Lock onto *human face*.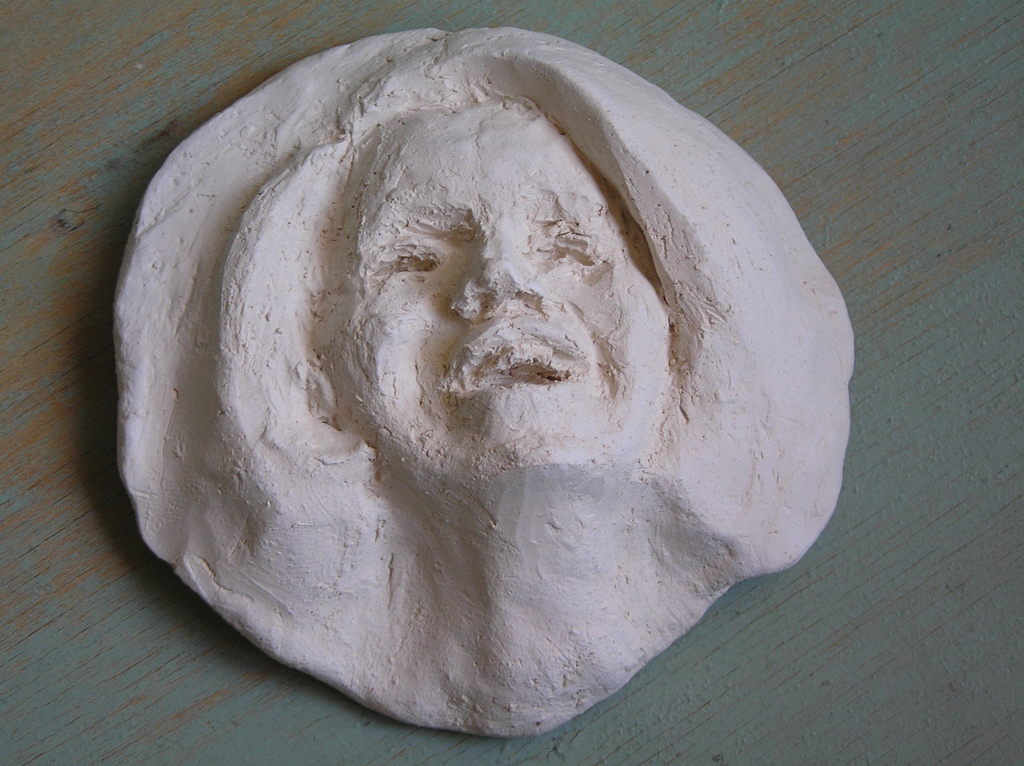
Locked: region(317, 97, 669, 482).
